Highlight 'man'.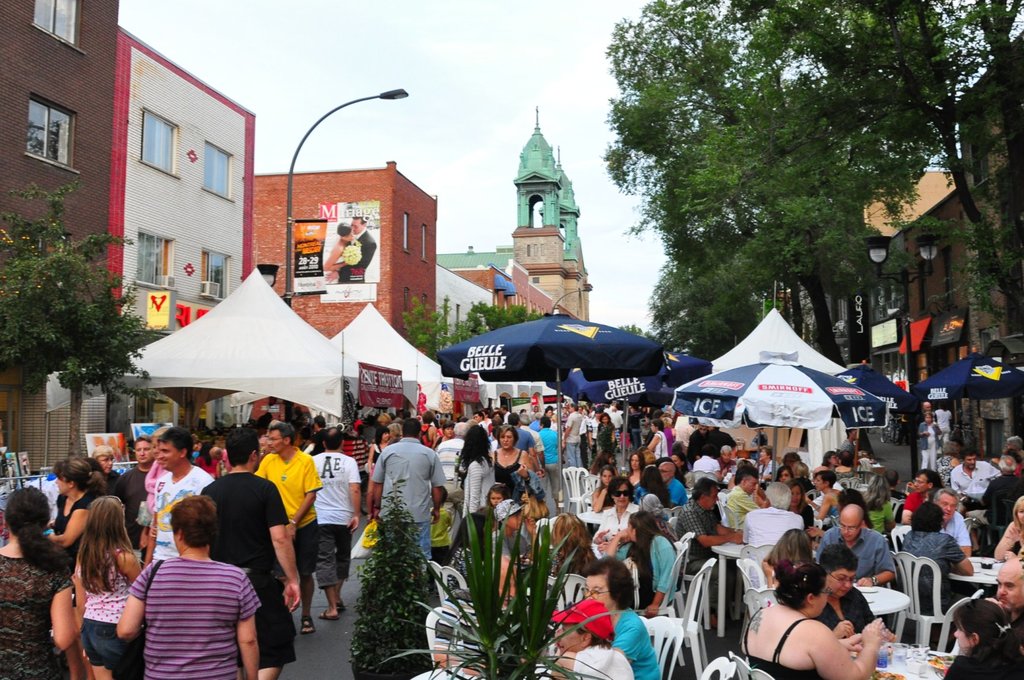
Highlighted region: {"left": 314, "top": 416, "right": 326, "bottom": 428}.
